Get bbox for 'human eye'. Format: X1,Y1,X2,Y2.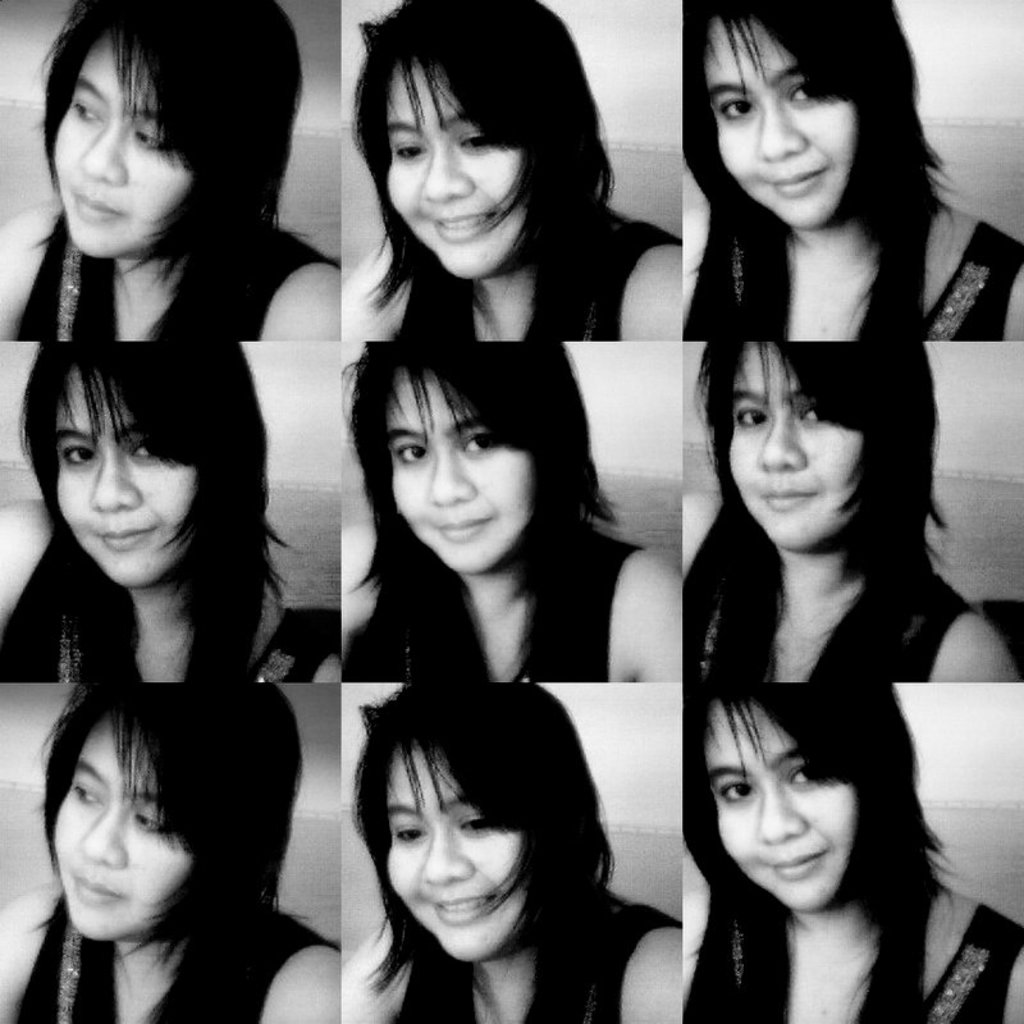
457,429,499,456.
